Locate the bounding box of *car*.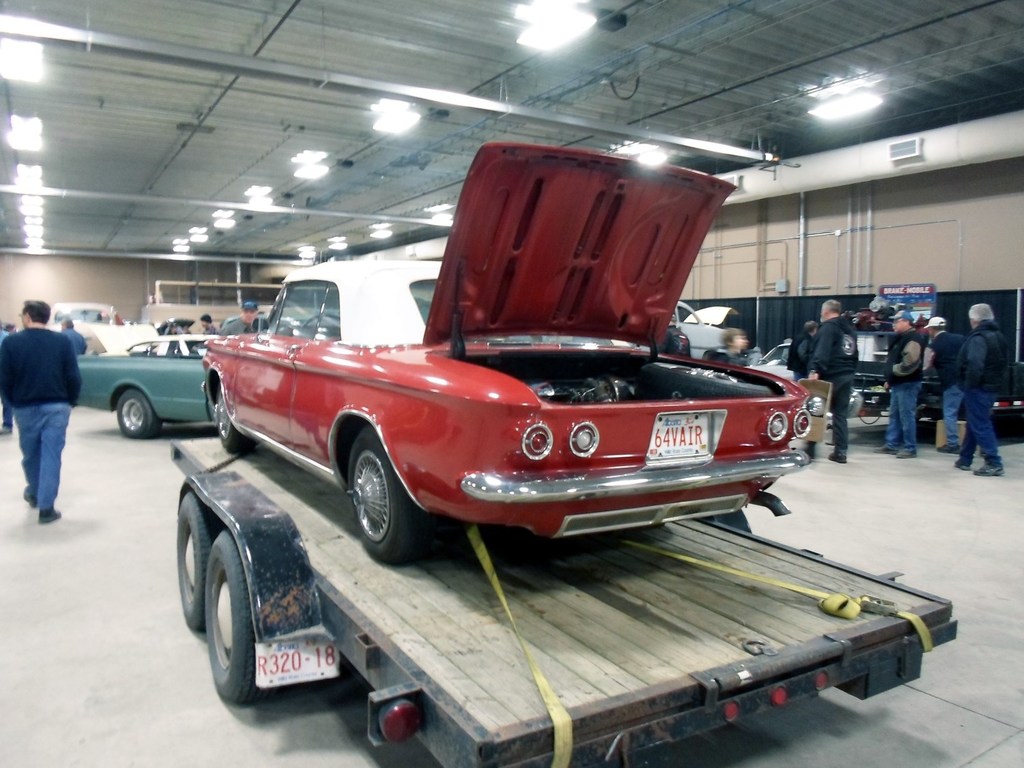
Bounding box: region(78, 337, 213, 441).
